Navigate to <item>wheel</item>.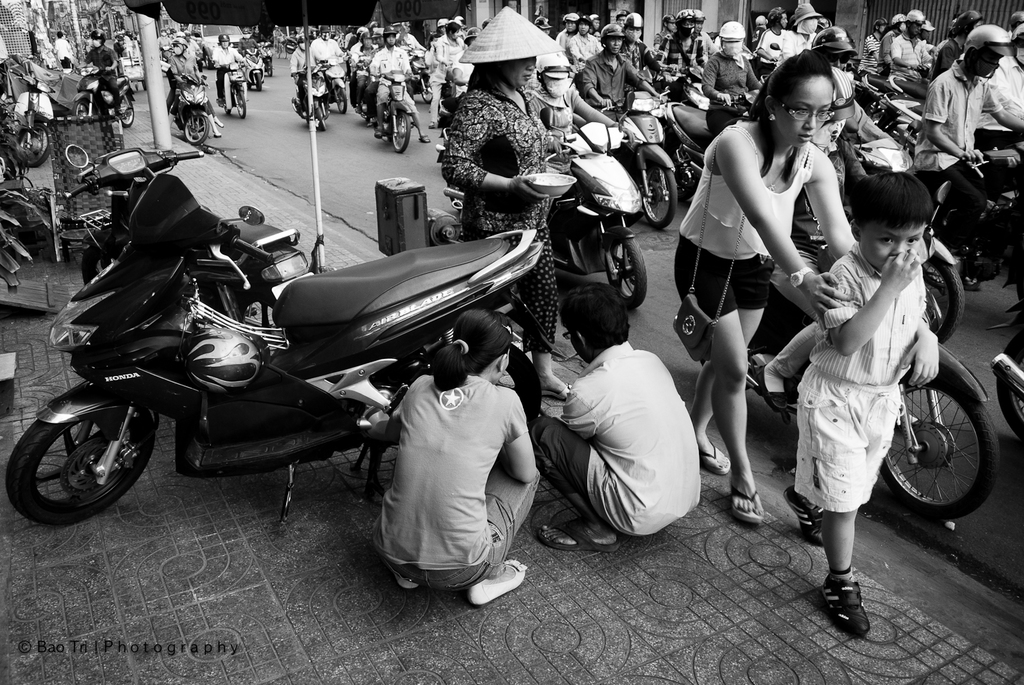
Navigation target: box(333, 85, 347, 115).
